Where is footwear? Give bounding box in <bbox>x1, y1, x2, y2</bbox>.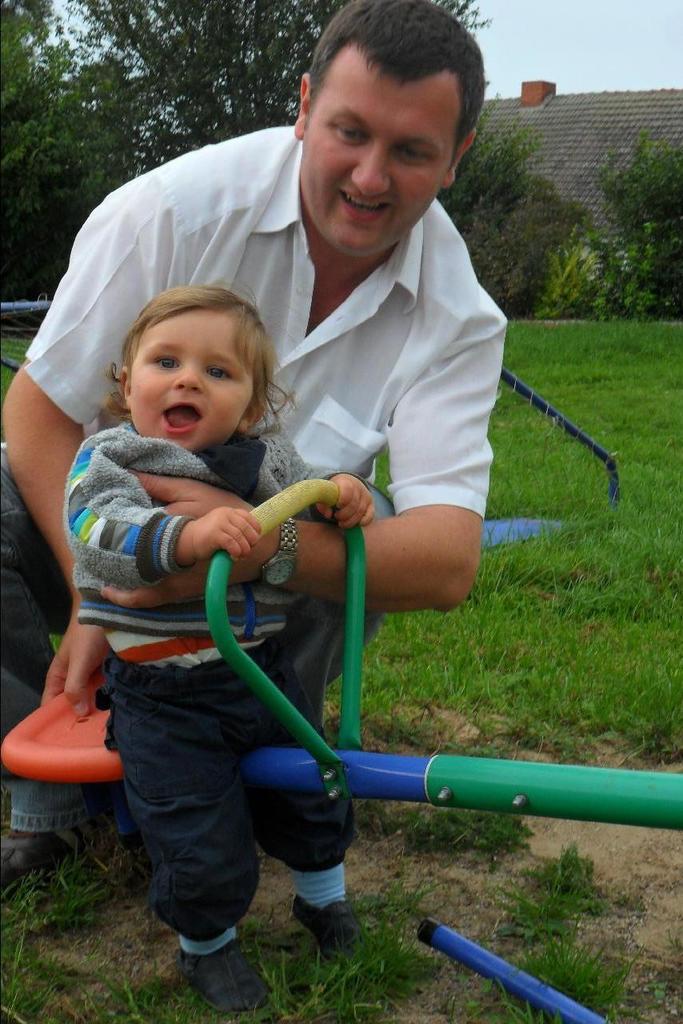
<bbox>295, 896, 365, 962</bbox>.
